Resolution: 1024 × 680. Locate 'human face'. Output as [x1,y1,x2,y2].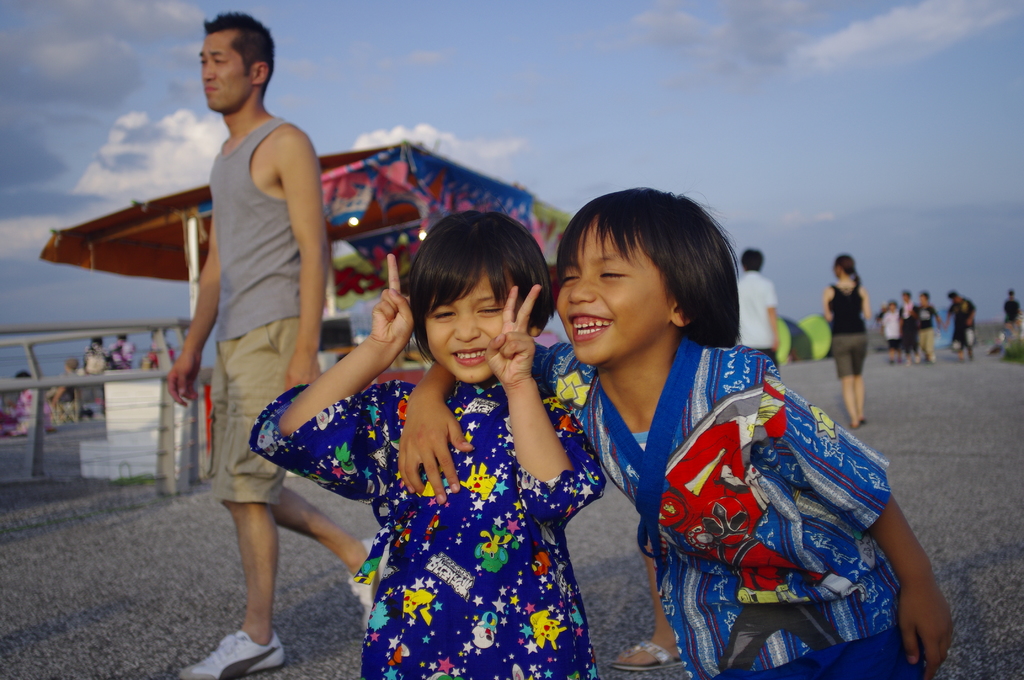
[198,36,255,113].
